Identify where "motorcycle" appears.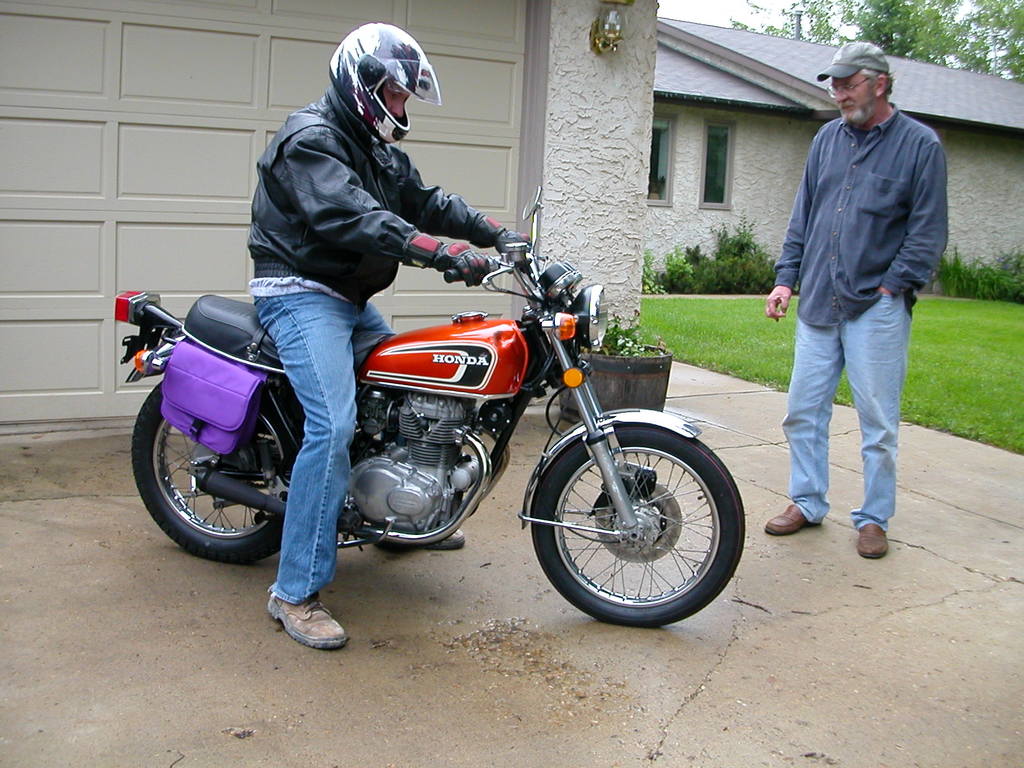
Appears at [x1=110, y1=214, x2=753, y2=635].
